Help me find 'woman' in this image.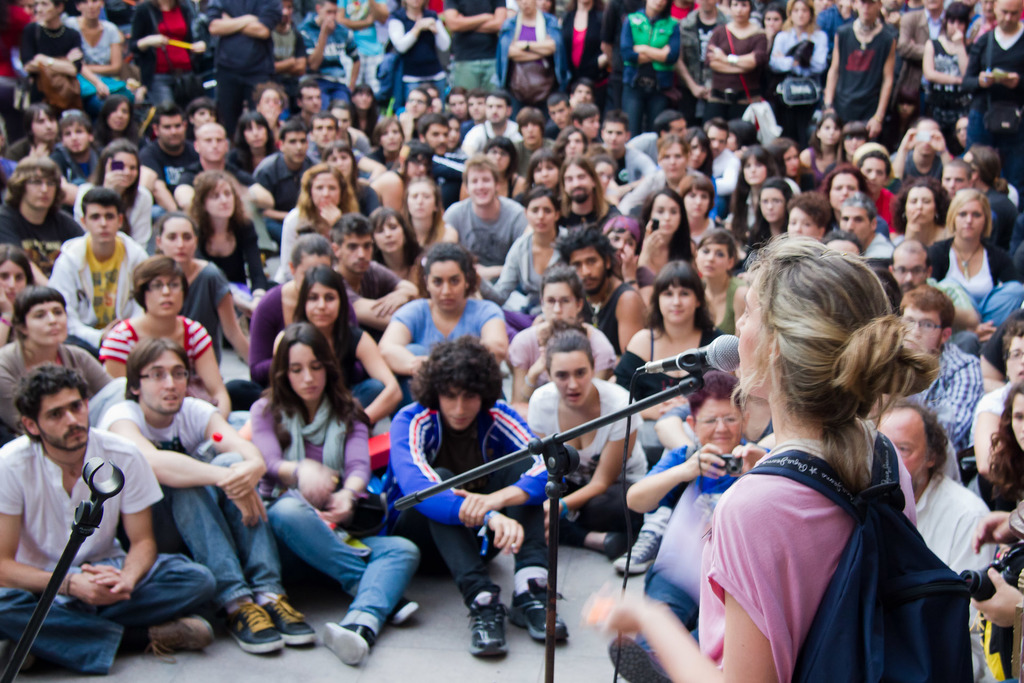
Found it: detection(189, 172, 275, 288).
